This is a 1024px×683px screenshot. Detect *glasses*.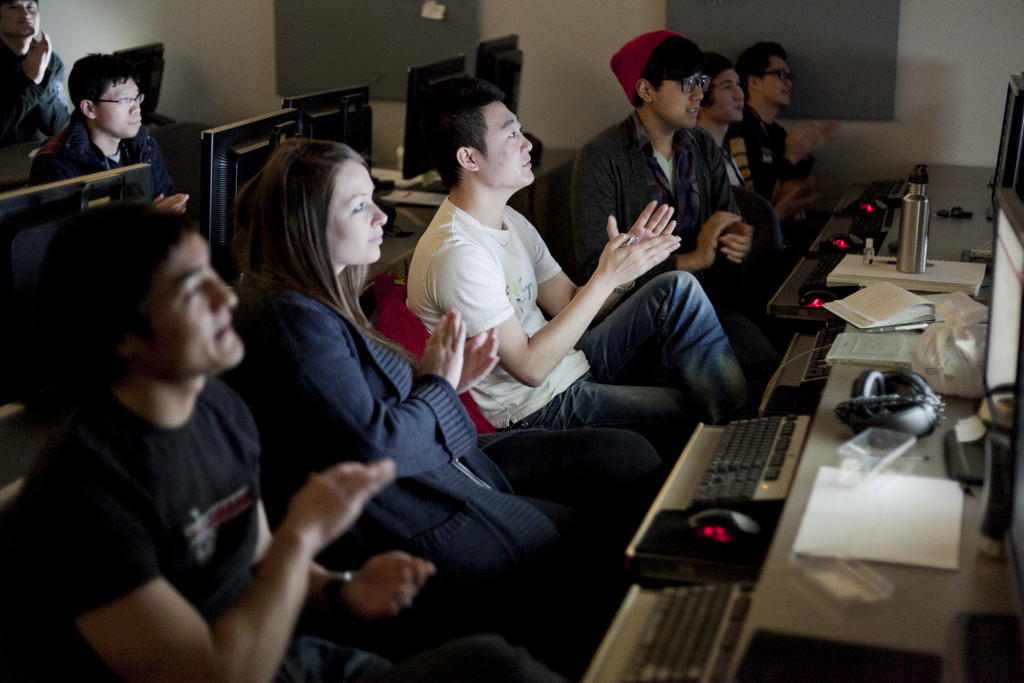
{"x1": 654, "y1": 74, "x2": 710, "y2": 95}.
